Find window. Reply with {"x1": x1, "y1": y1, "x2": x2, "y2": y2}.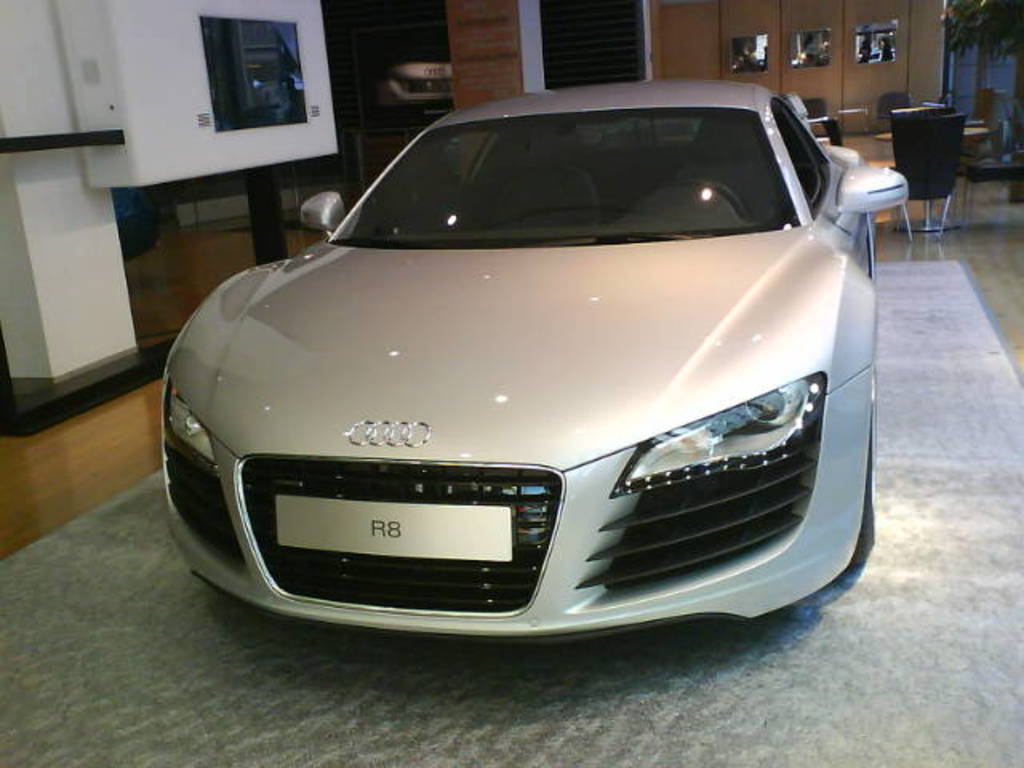
{"x1": 184, "y1": 3, "x2": 301, "y2": 120}.
